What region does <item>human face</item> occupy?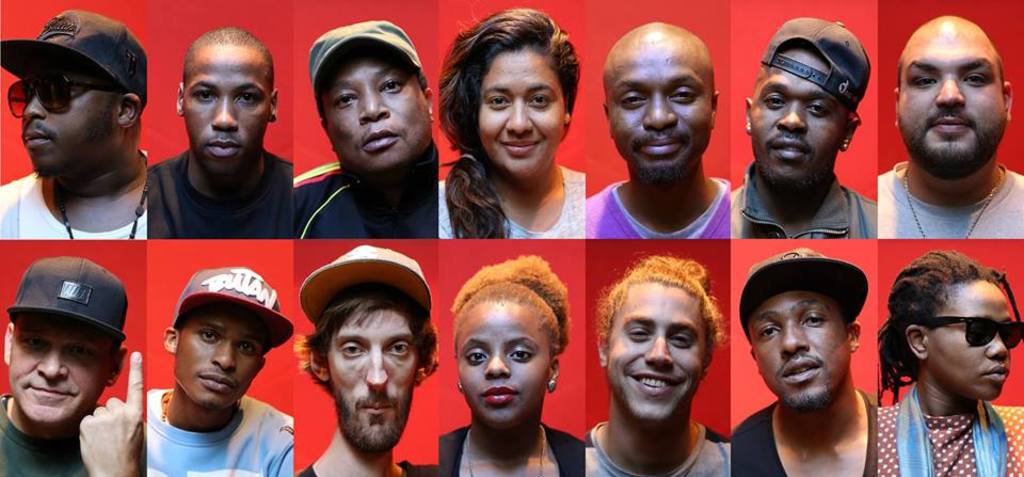
locate(183, 49, 263, 169).
